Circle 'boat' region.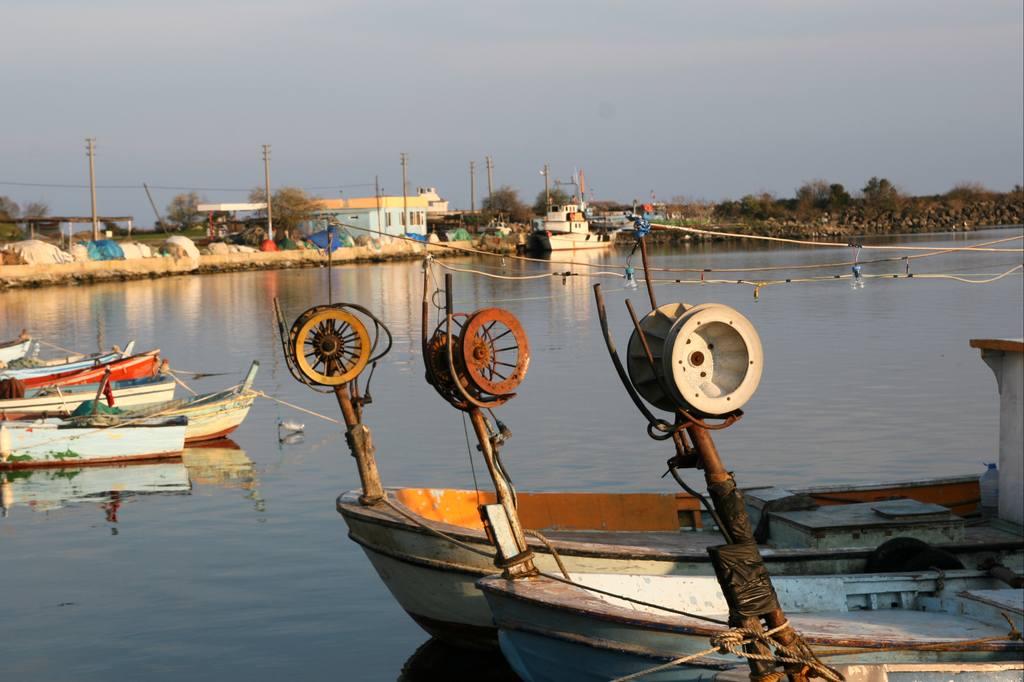
Region: <box>0,409,191,461</box>.
